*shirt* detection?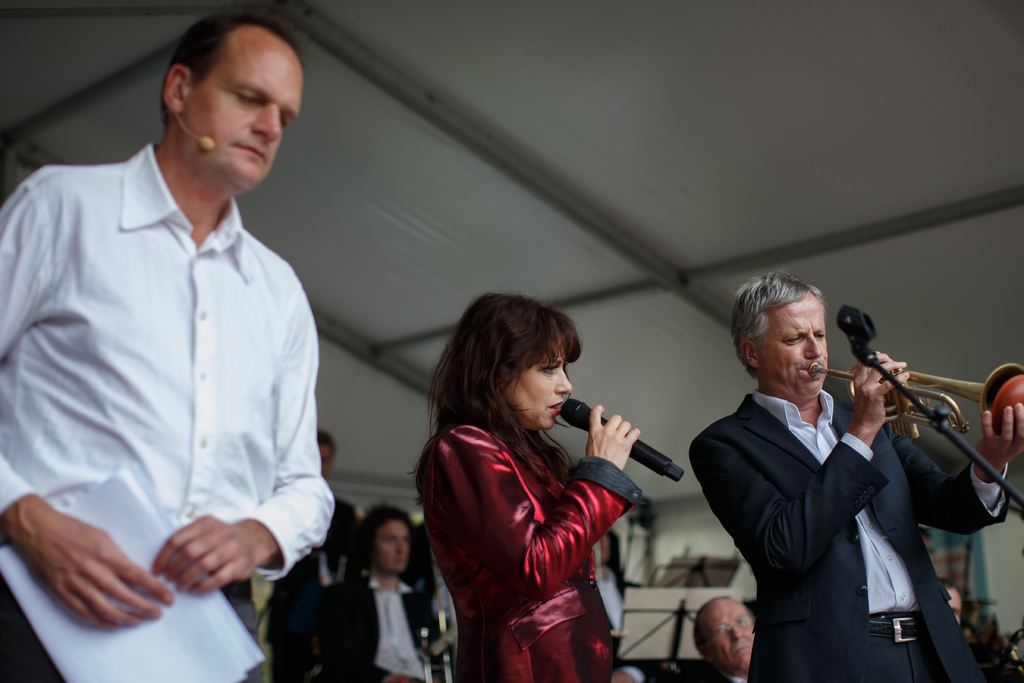
region(751, 390, 1009, 611)
